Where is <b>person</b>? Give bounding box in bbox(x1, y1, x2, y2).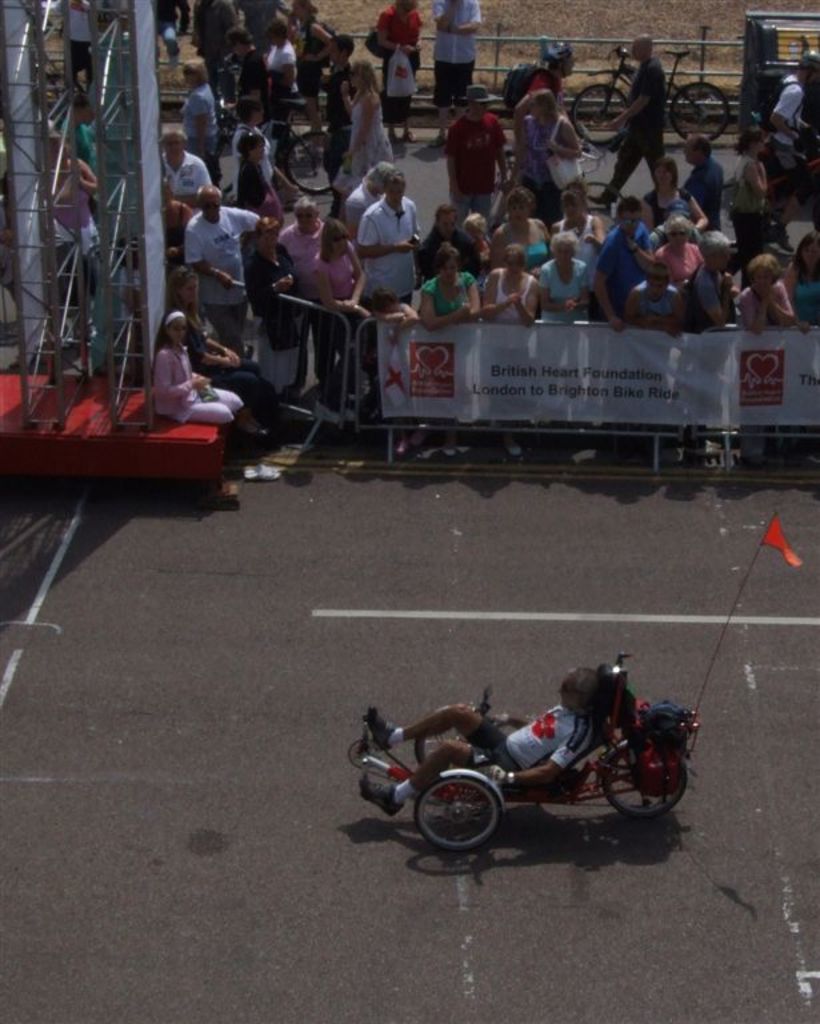
bbox(317, 219, 355, 299).
